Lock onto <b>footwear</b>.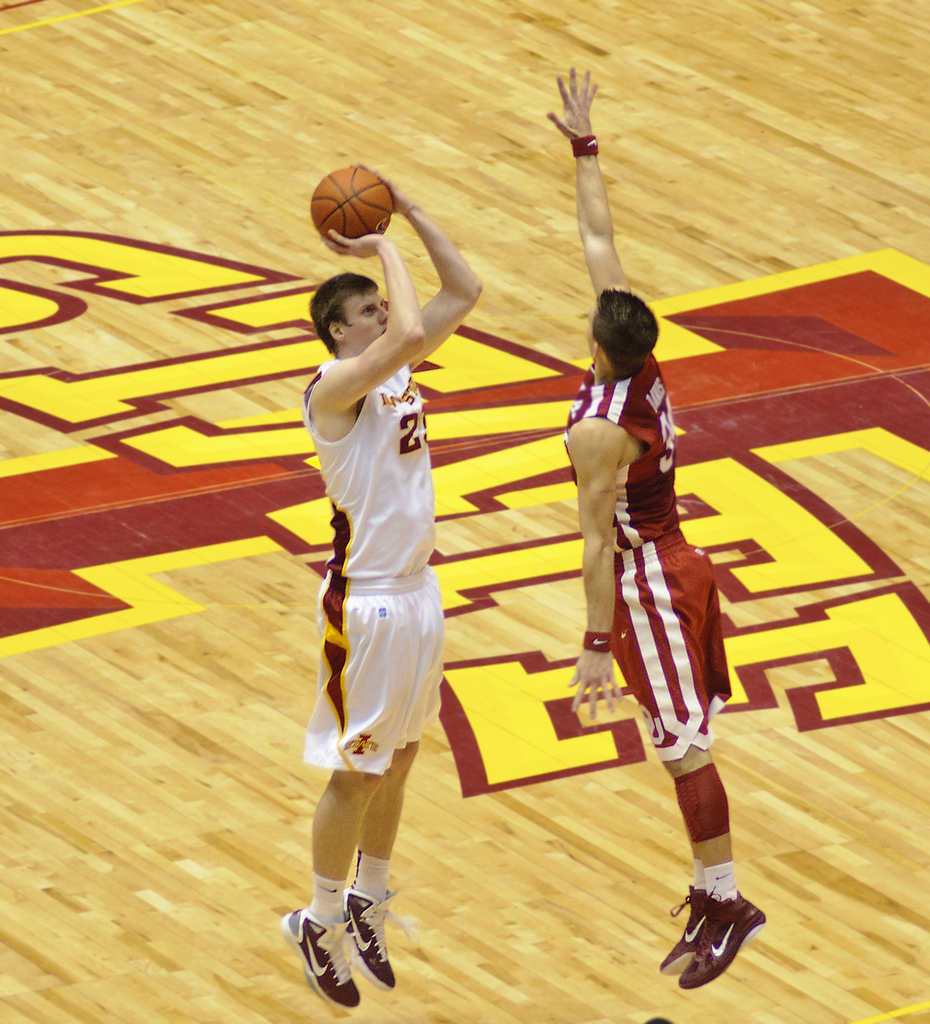
Locked: bbox(669, 881, 771, 993).
